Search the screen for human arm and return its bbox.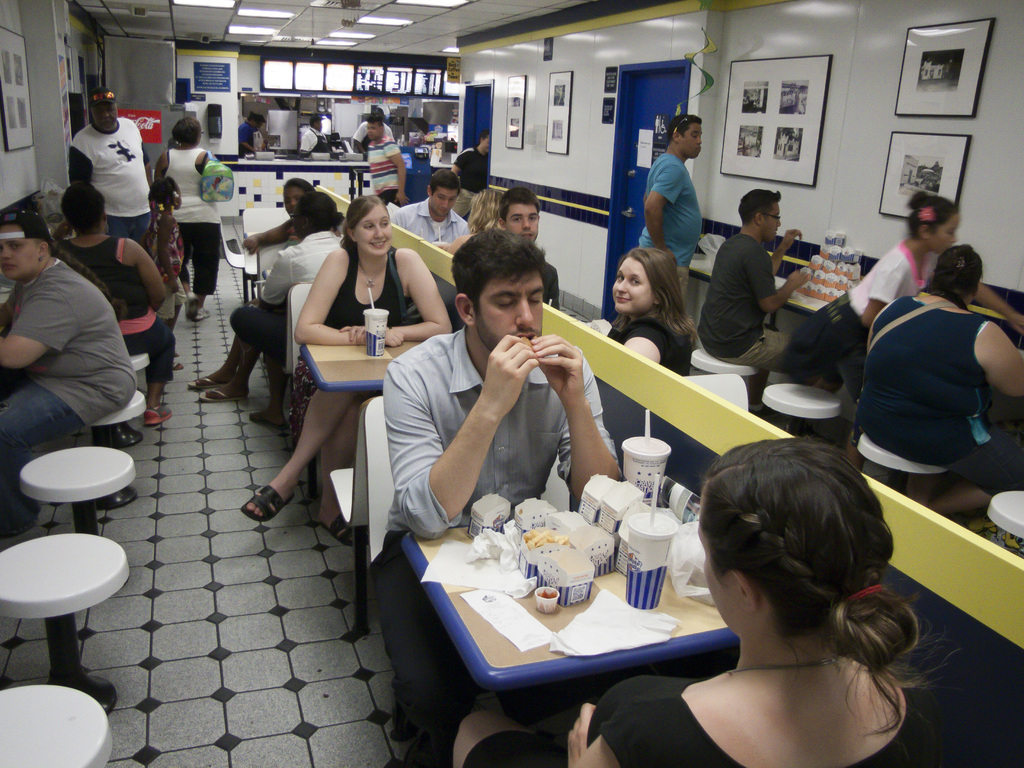
Found: box(236, 125, 259, 154).
